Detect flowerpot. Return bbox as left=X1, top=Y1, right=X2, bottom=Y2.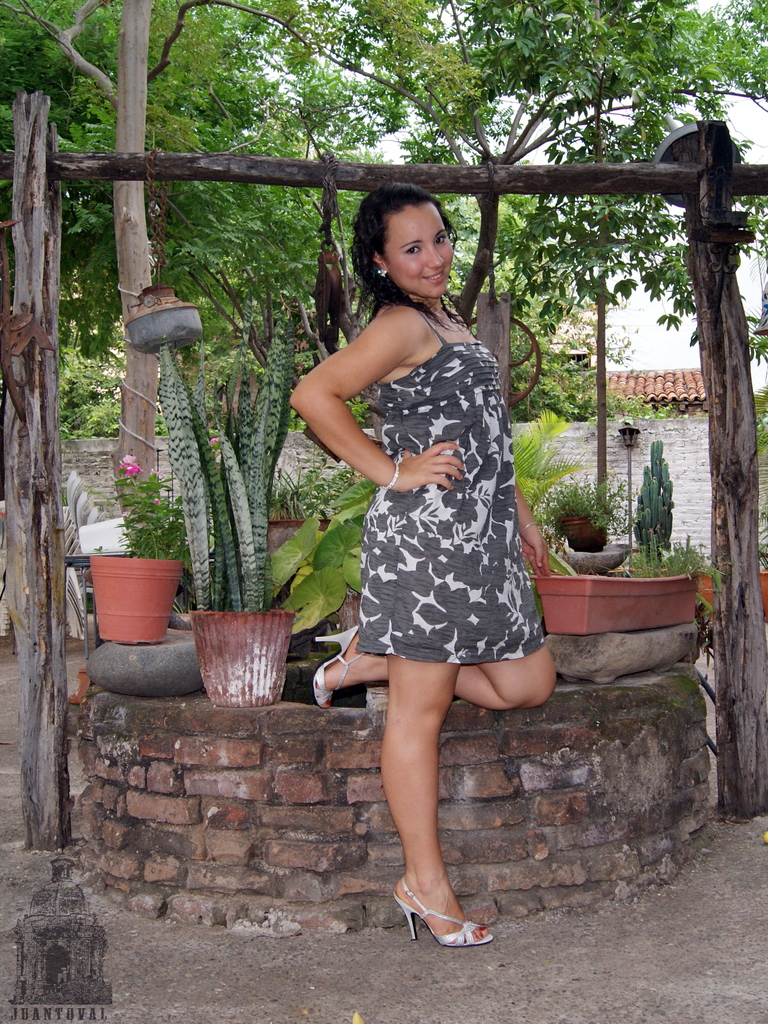
left=261, top=515, right=334, bottom=559.
